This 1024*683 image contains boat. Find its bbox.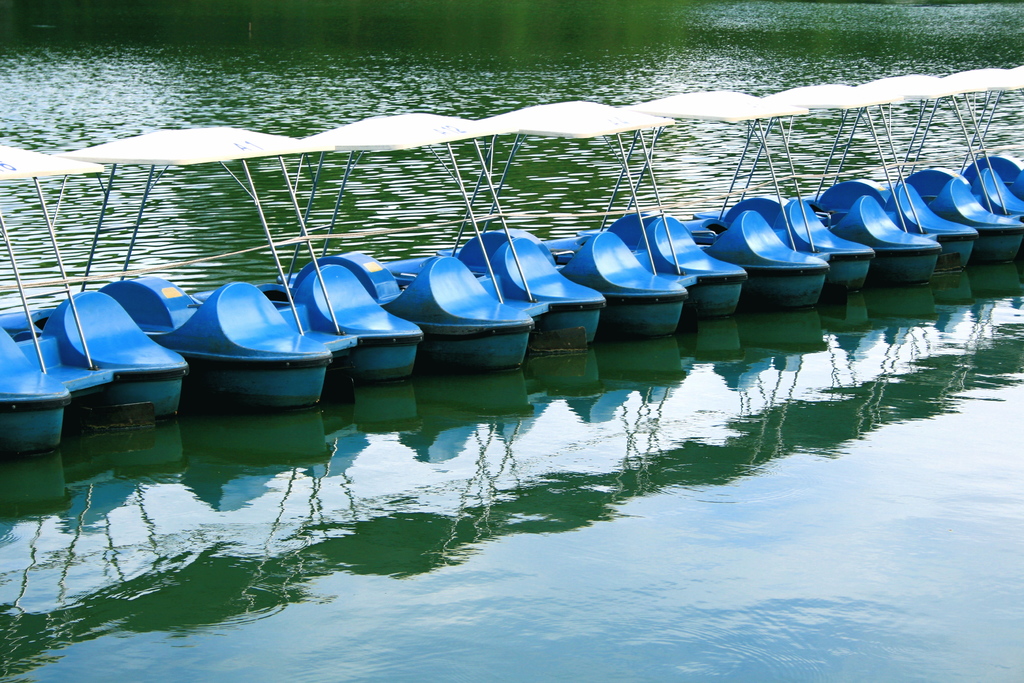
rect(600, 68, 875, 323).
